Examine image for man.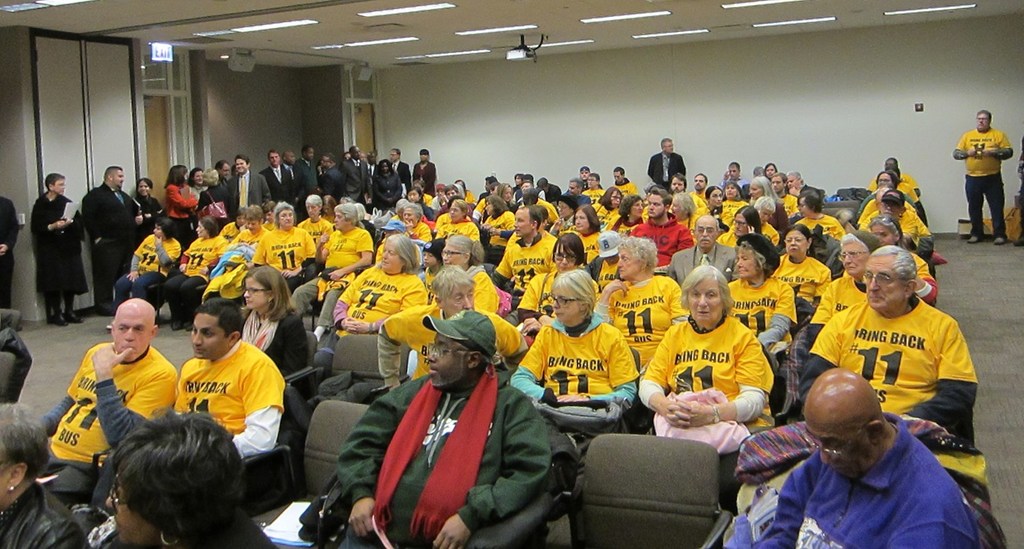
Examination result: x1=862, y1=191, x2=918, y2=243.
